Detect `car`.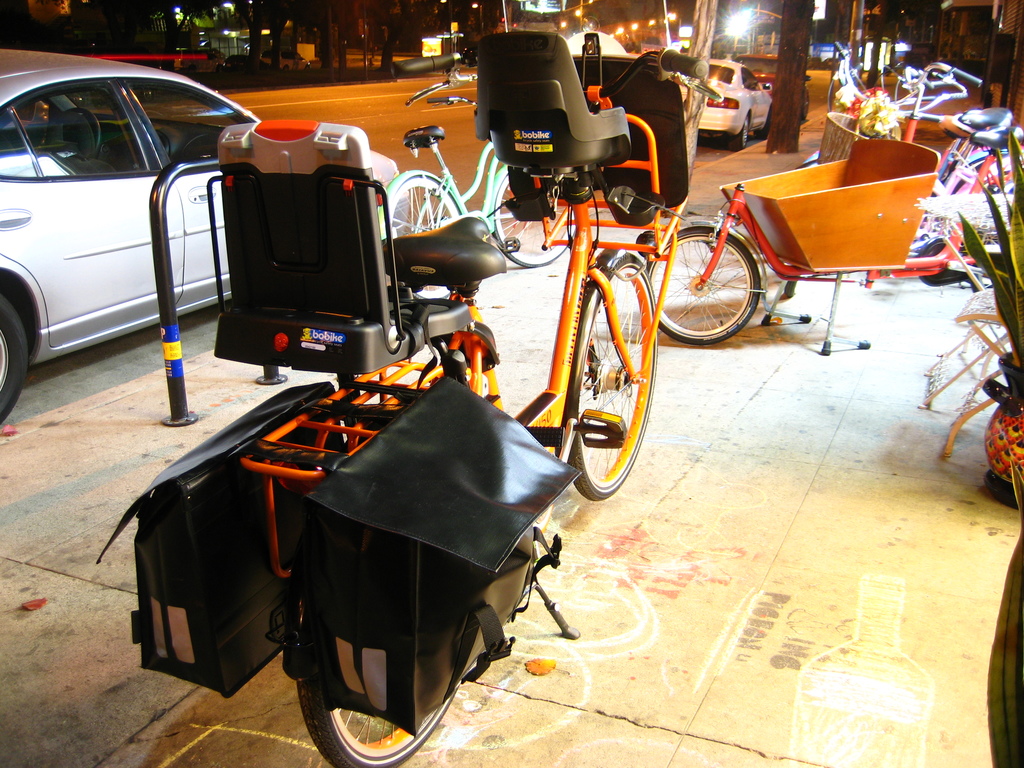
Detected at (732,53,812,123).
